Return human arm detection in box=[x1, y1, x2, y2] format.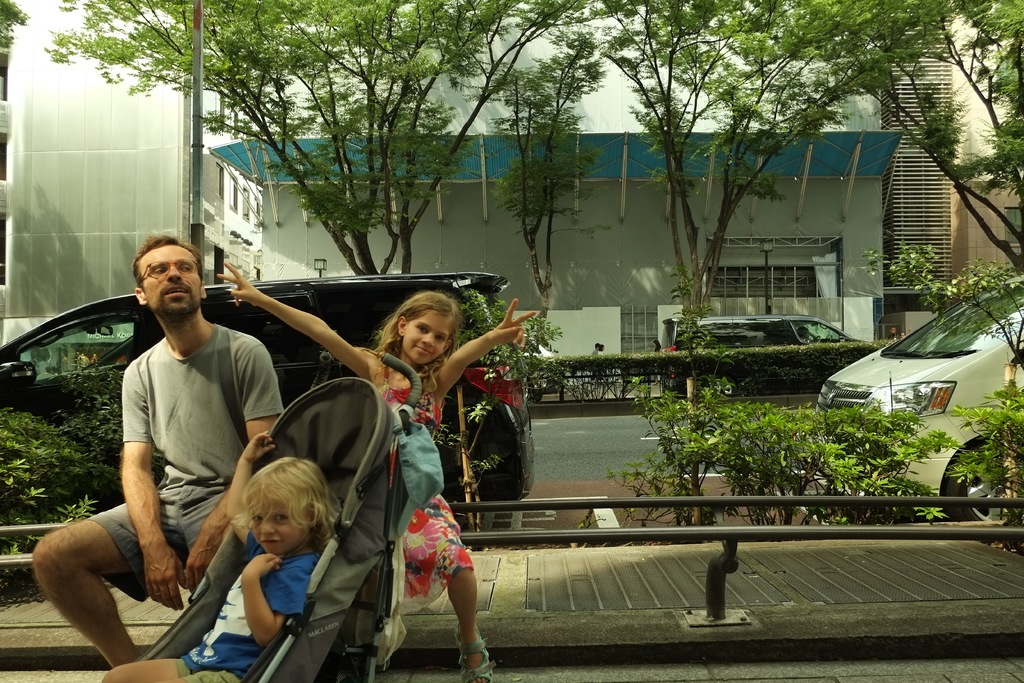
box=[244, 304, 366, 383].
